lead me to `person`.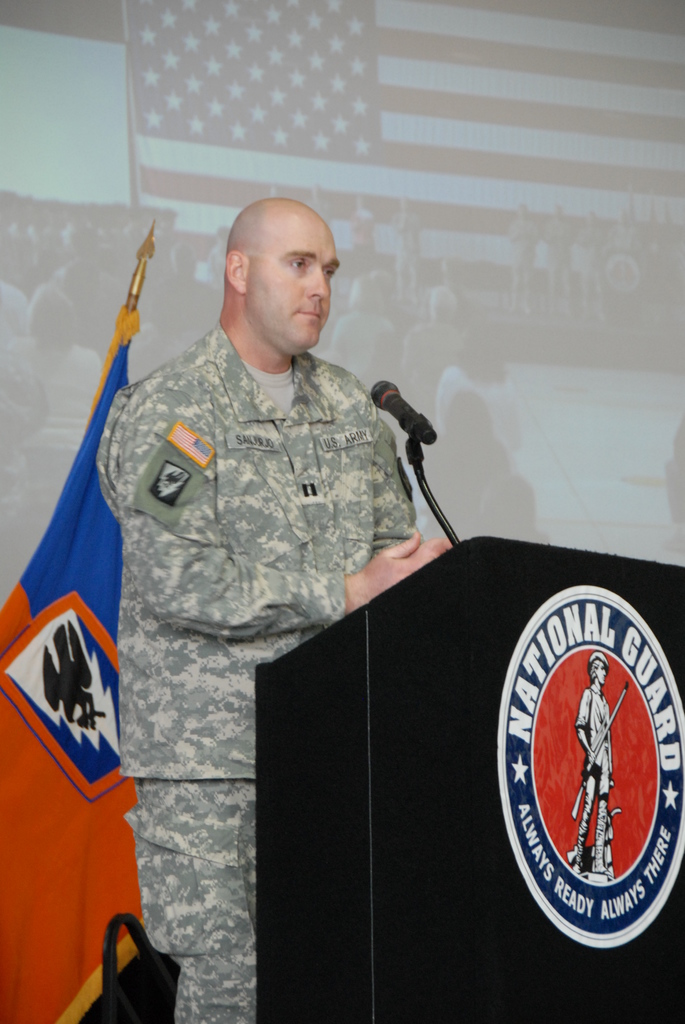
Lead to 95 213 543 942.
